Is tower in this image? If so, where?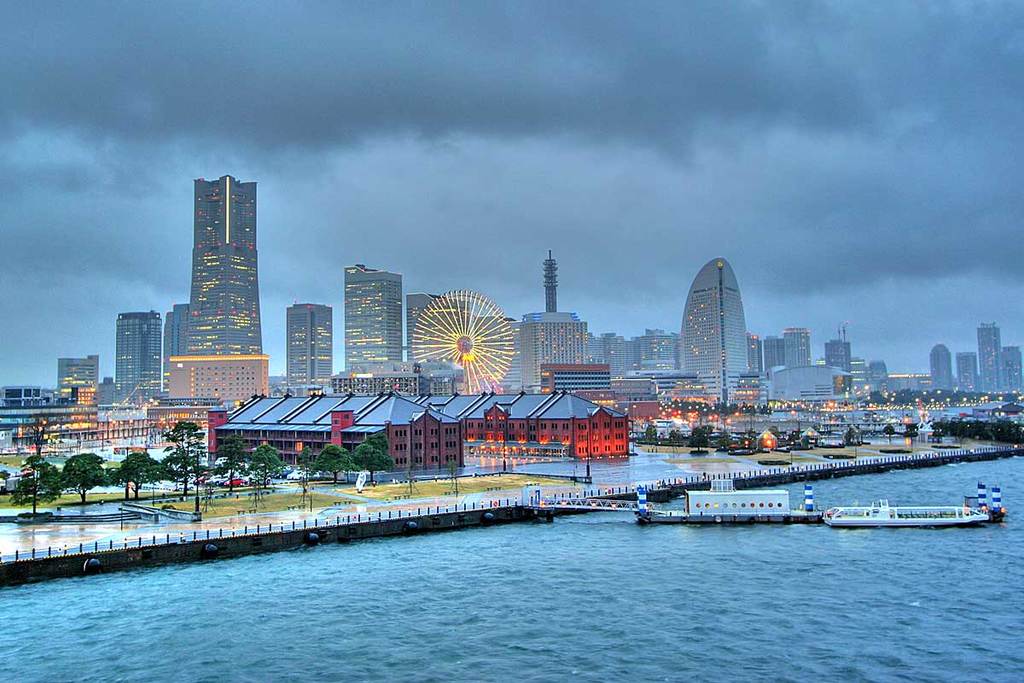
Yes, at (x1=926, y1=339, x2=945, y2=400).
